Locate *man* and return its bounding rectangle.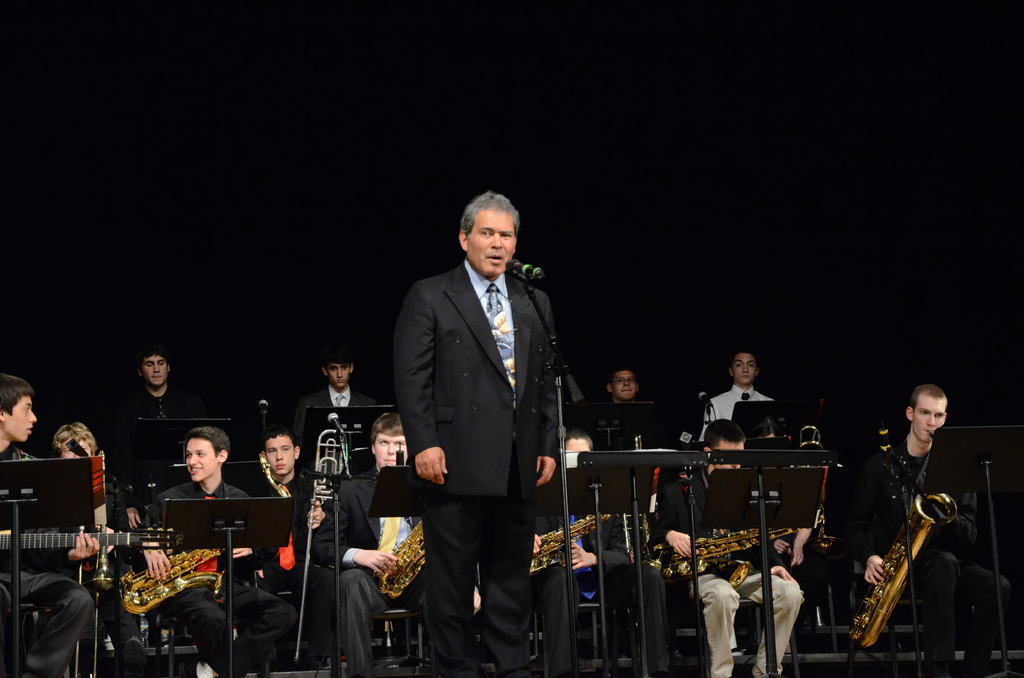
bbox(299, 355, 369, 434).
